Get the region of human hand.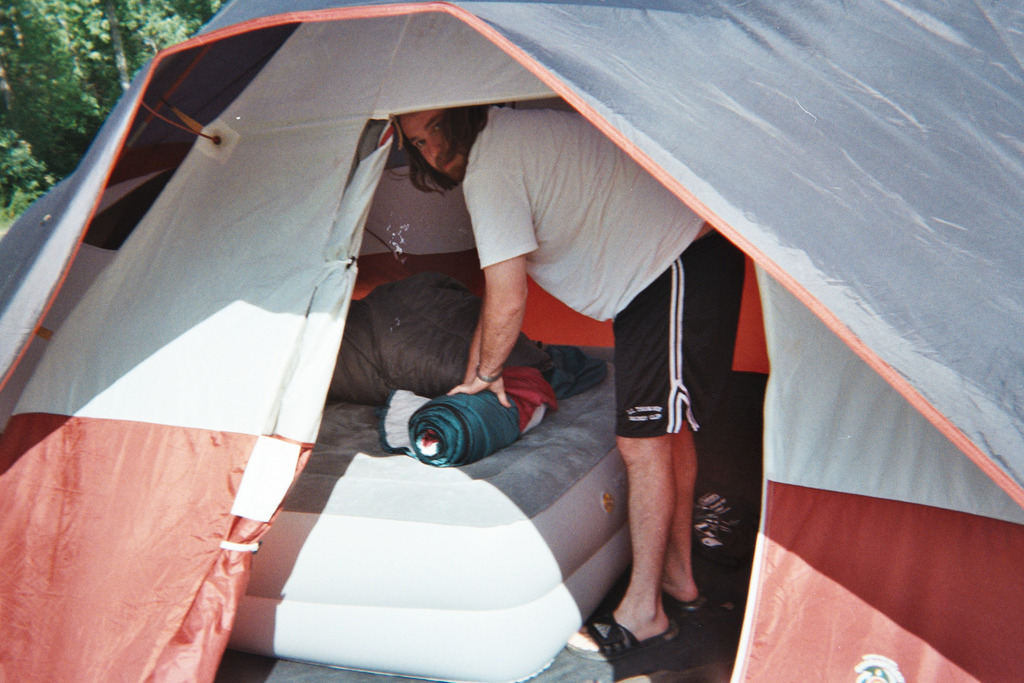
[x1=448, y1=364, x2=510, y2=406].
